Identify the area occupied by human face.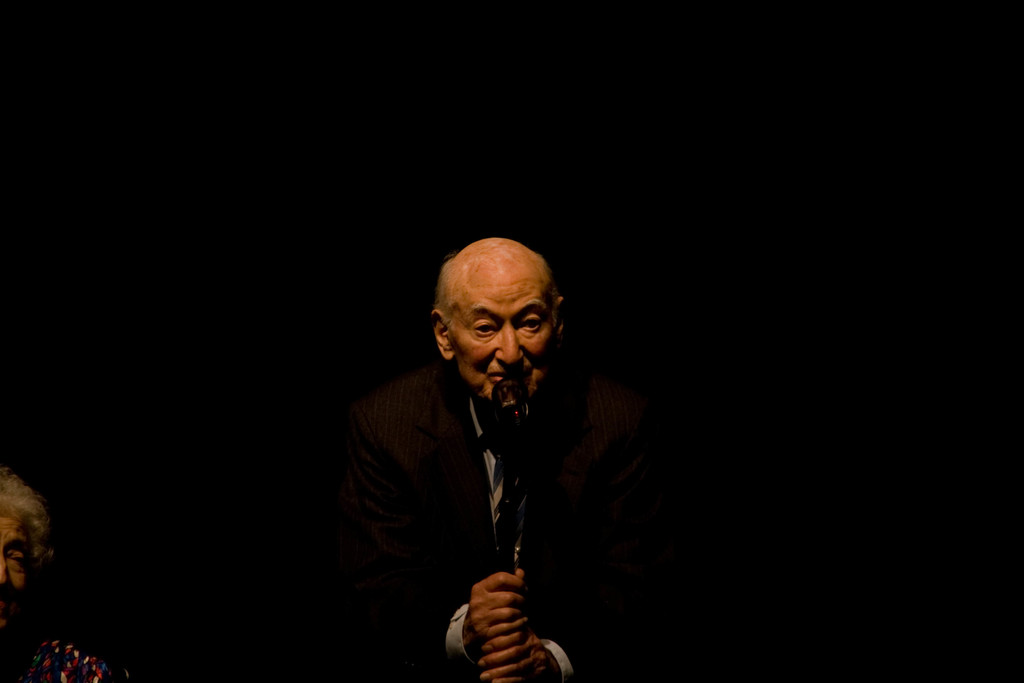
Area: <bbox>0, 514, 29, 607</bbox>.
